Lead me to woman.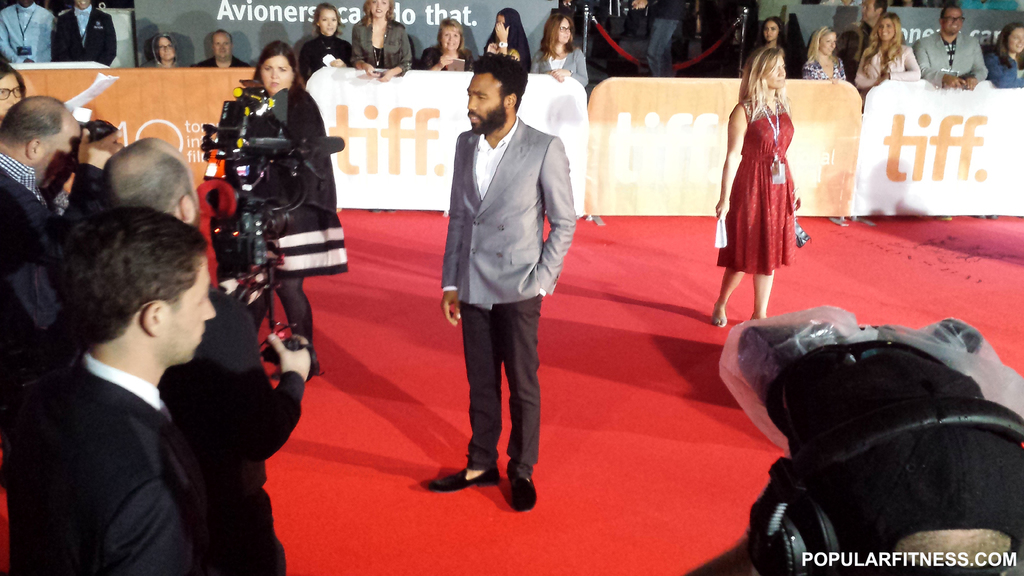
Lead to [298, 2, 362, 84].
